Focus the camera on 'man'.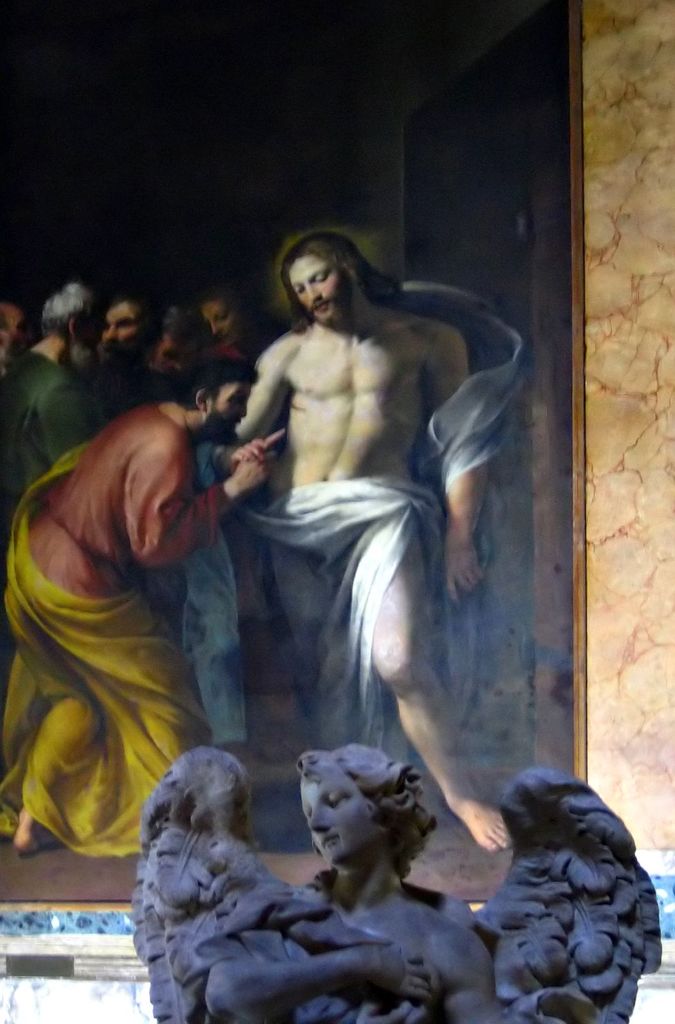
Focus region: bbox=[193, 207, 506, 840].
